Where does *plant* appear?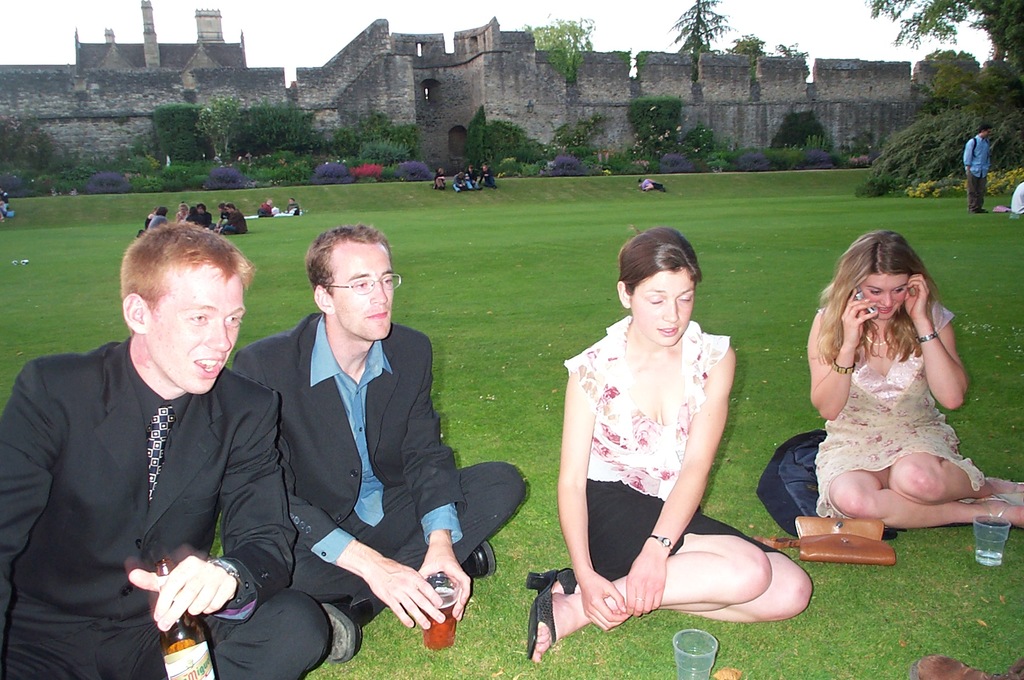
Appears at {"left": 189, "top": 172, "right": 221, "bottom": 186}.
